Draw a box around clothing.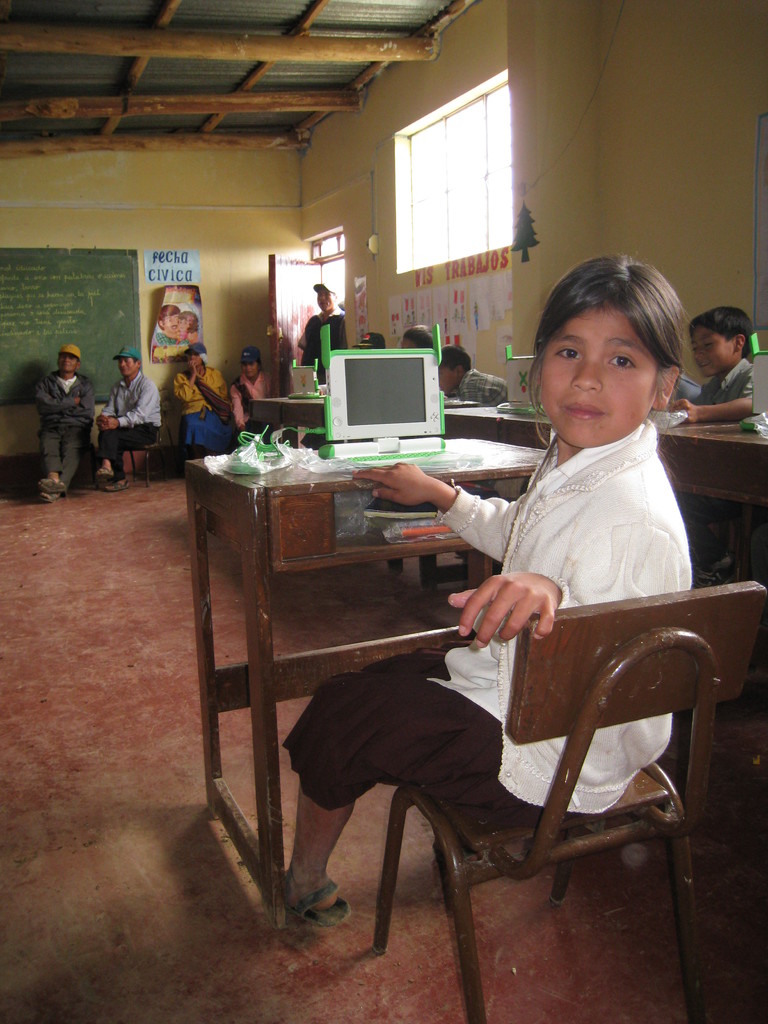
select_region(673, 372, 704, 403).
